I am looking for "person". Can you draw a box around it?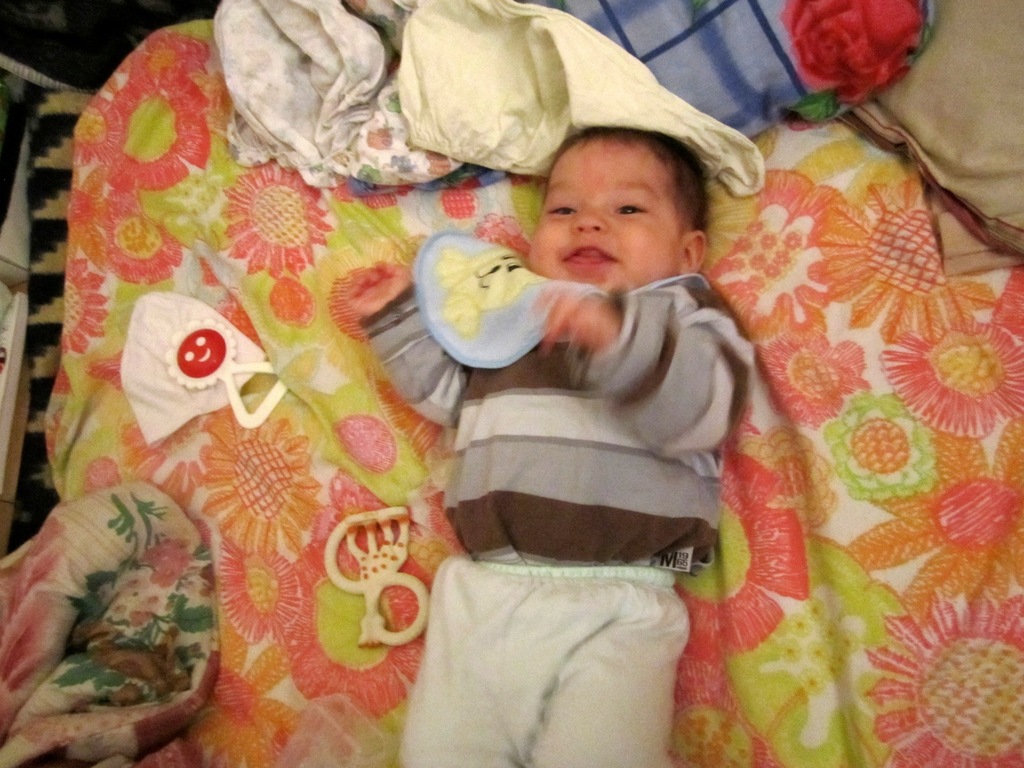
Sure, the bounding box is {"x1": 406, "y1": 84, "x2": 778, "y2": 727}.
